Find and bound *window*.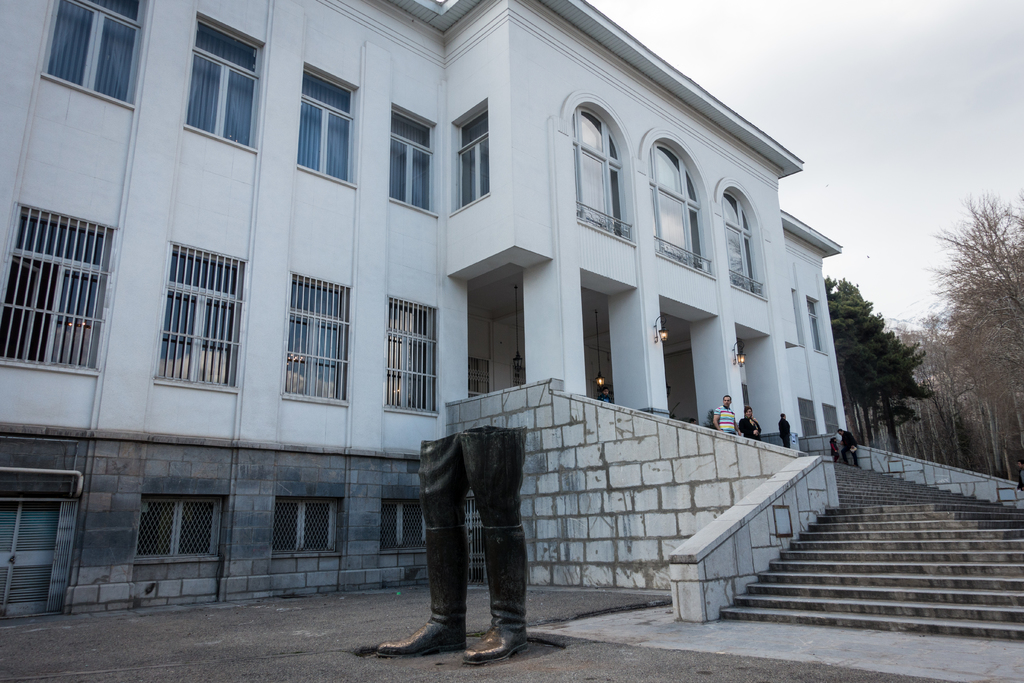
Bound: Rect(38, 0, 149, 111).
